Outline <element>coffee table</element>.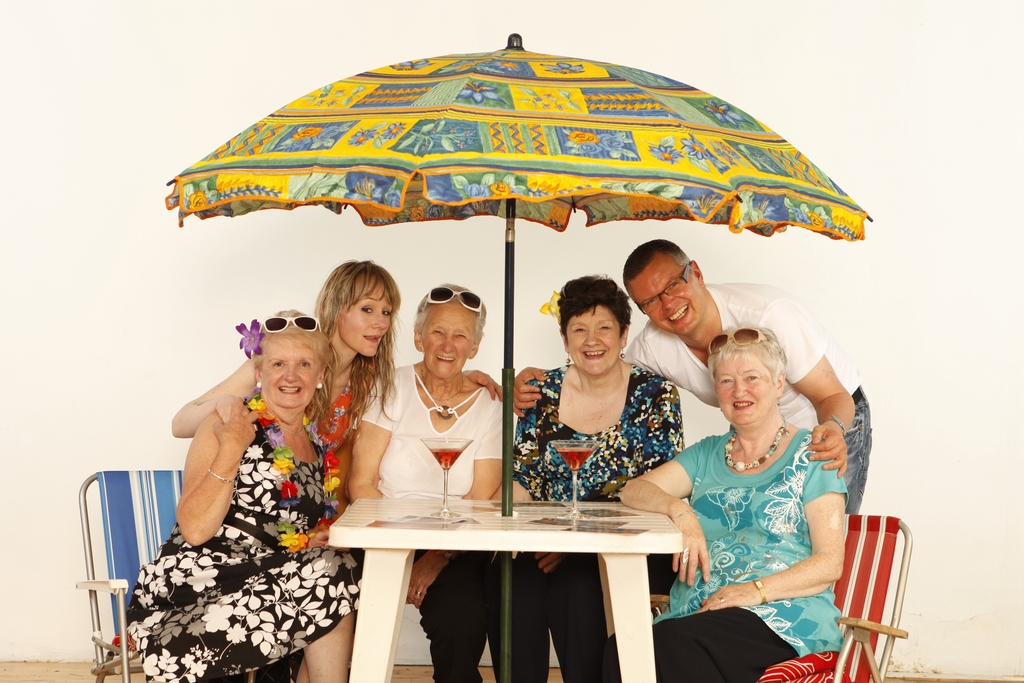
Outline: (left=328, top=497, right=683, bottom=682).
